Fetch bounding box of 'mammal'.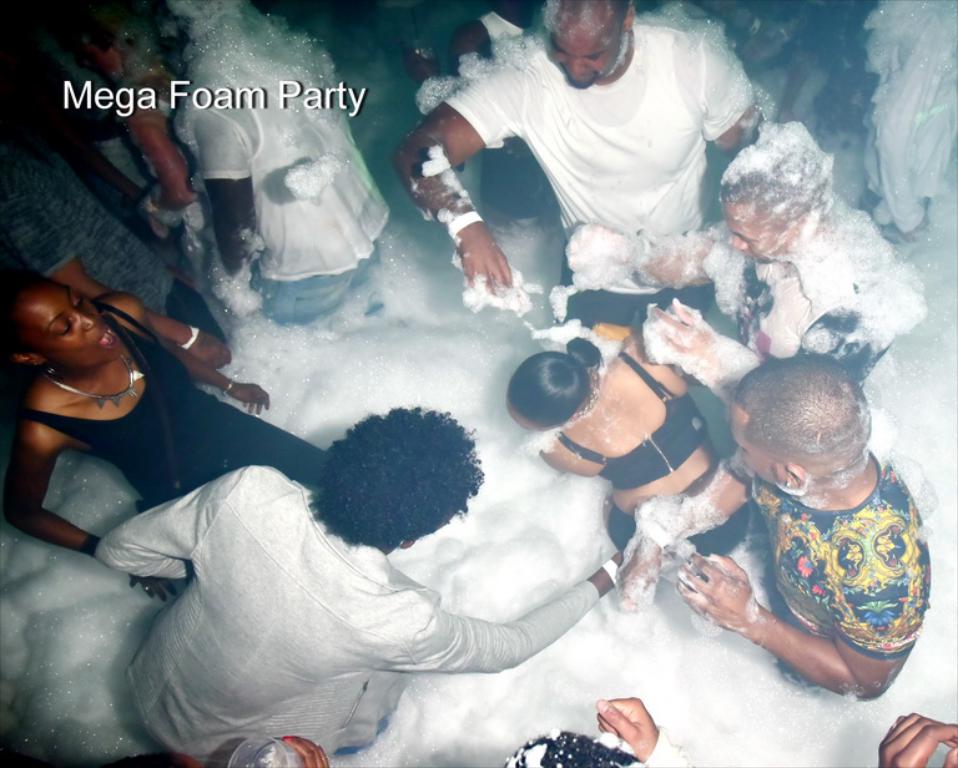
Bbox: x1=607 y1=121 x2=924 y2=382.
